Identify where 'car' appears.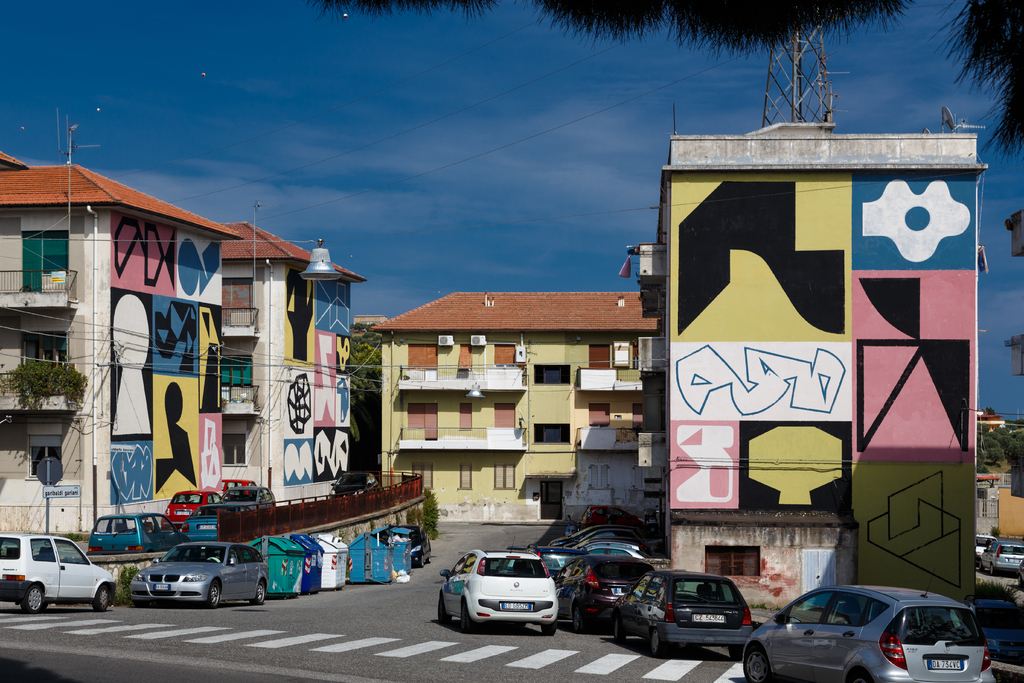
Appears at {"left": 559, "top": 555, "right": 657, "bottom": 627}.
